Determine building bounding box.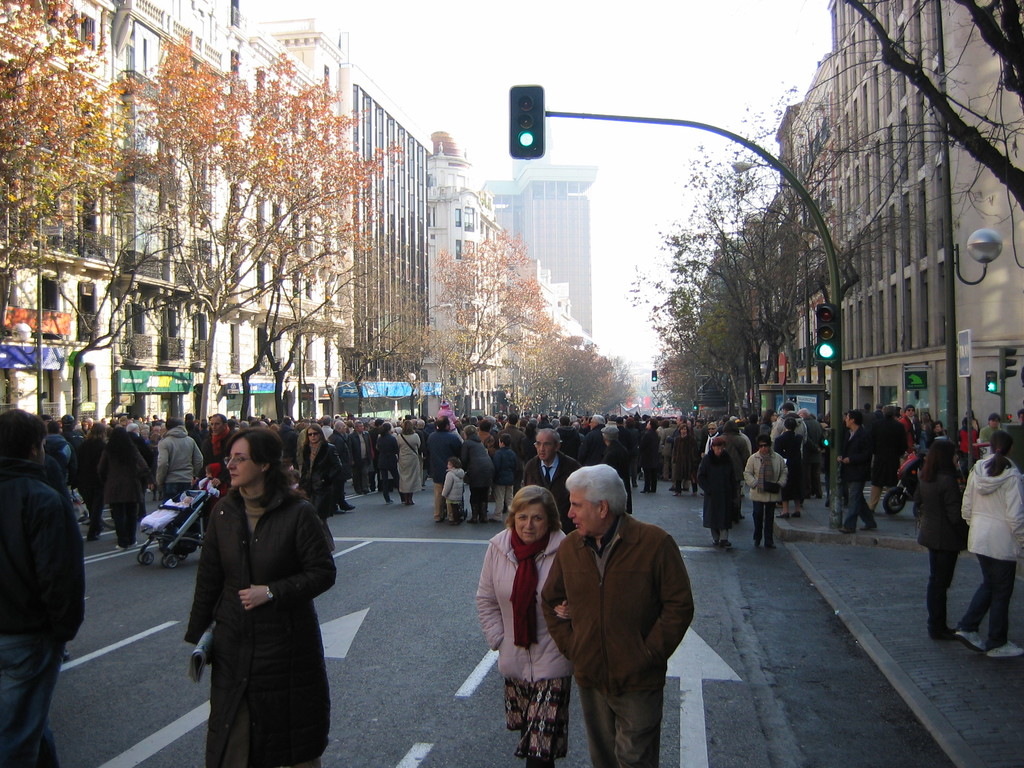
Determined: 786 52 828 399.
